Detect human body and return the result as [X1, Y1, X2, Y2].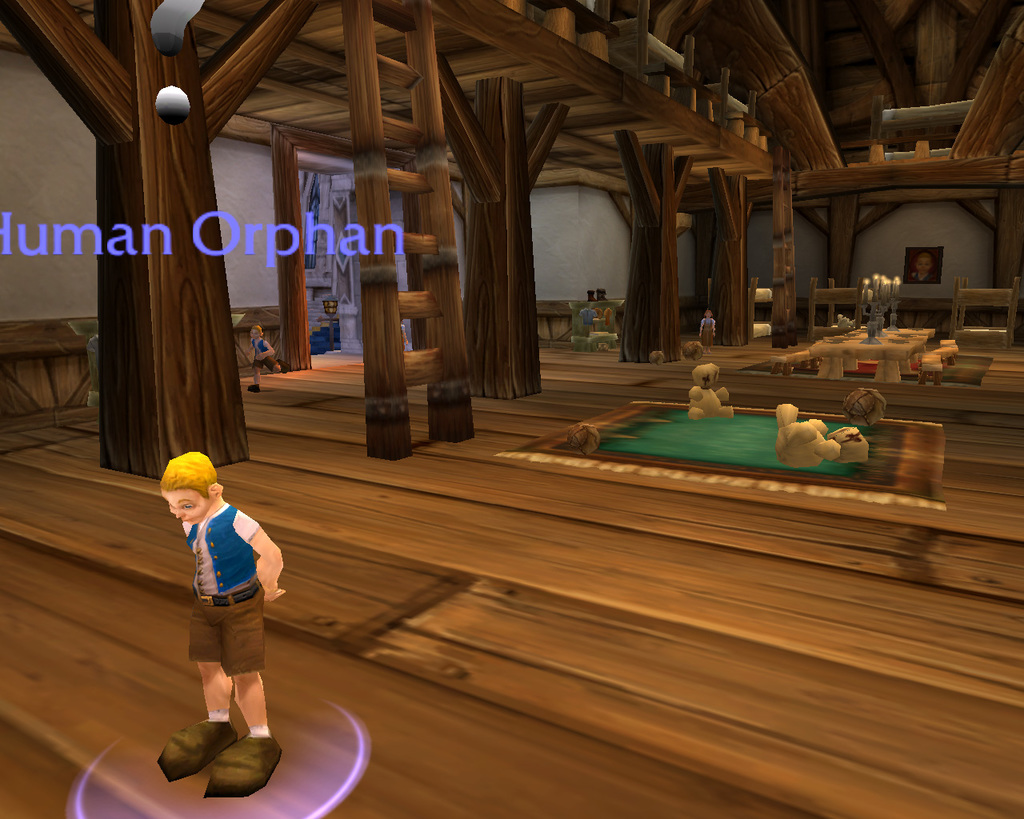
[912, 270, 941, 282].
